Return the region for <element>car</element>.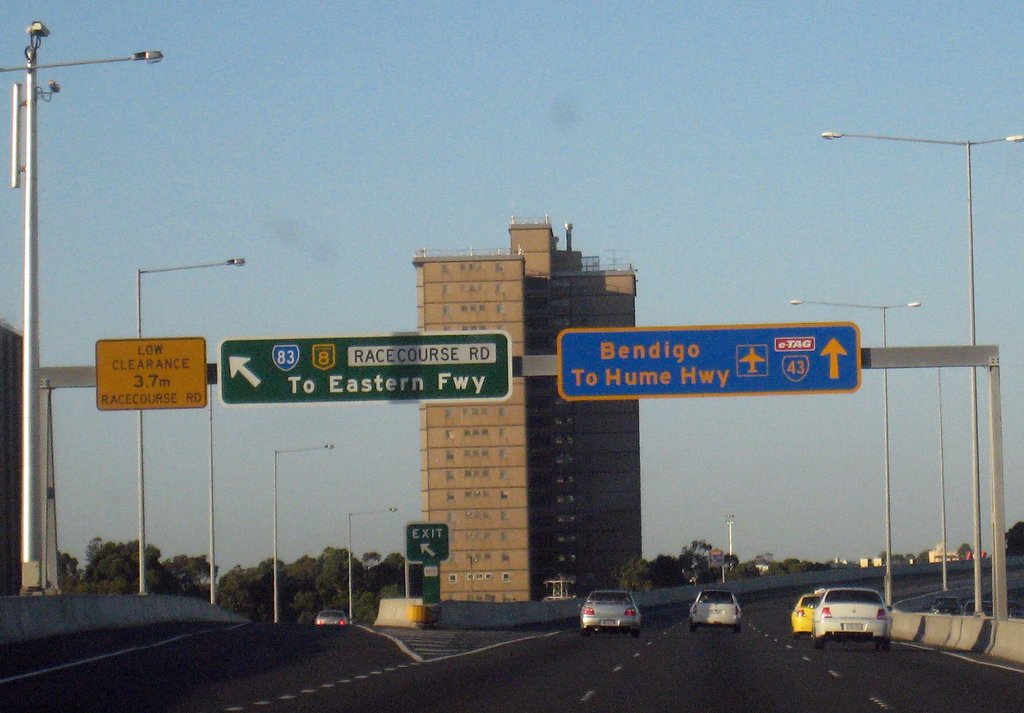
bbox(959, 599, 993, 614).
